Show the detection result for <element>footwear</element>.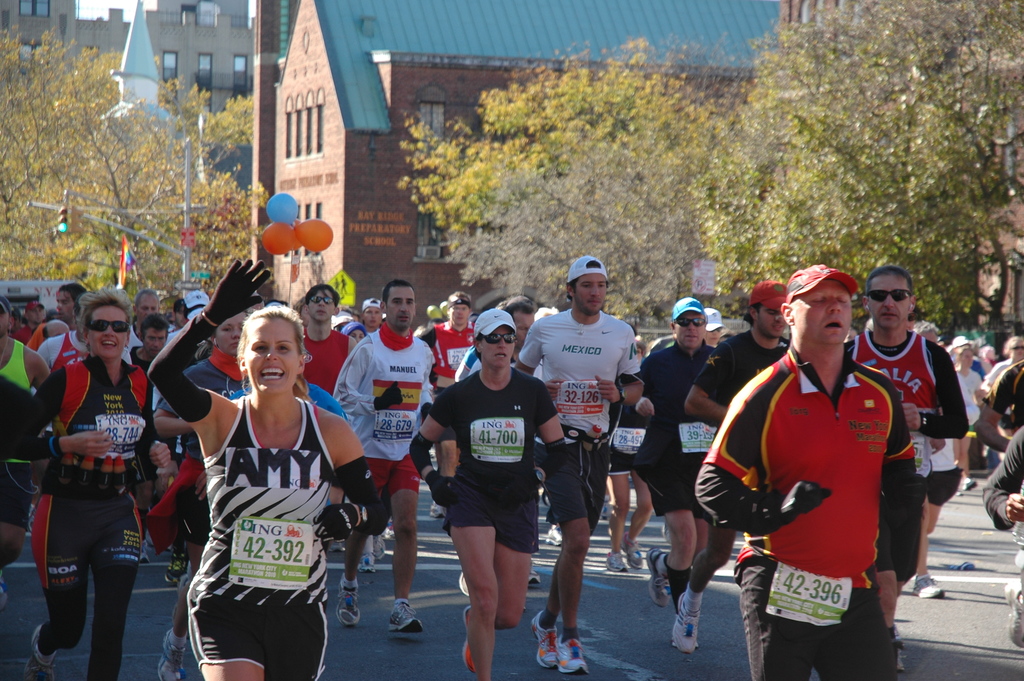
Rect(428, 505, 448, 521).
